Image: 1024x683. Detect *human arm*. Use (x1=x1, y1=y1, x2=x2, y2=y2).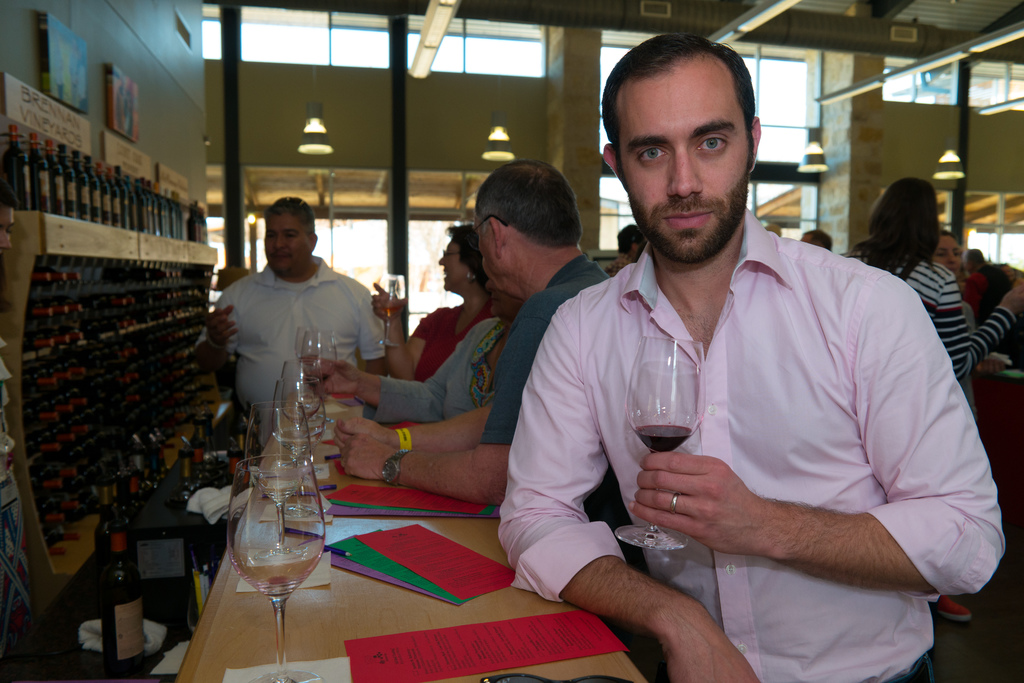
(x1=256, y1=317, x2=451, y2=396).
